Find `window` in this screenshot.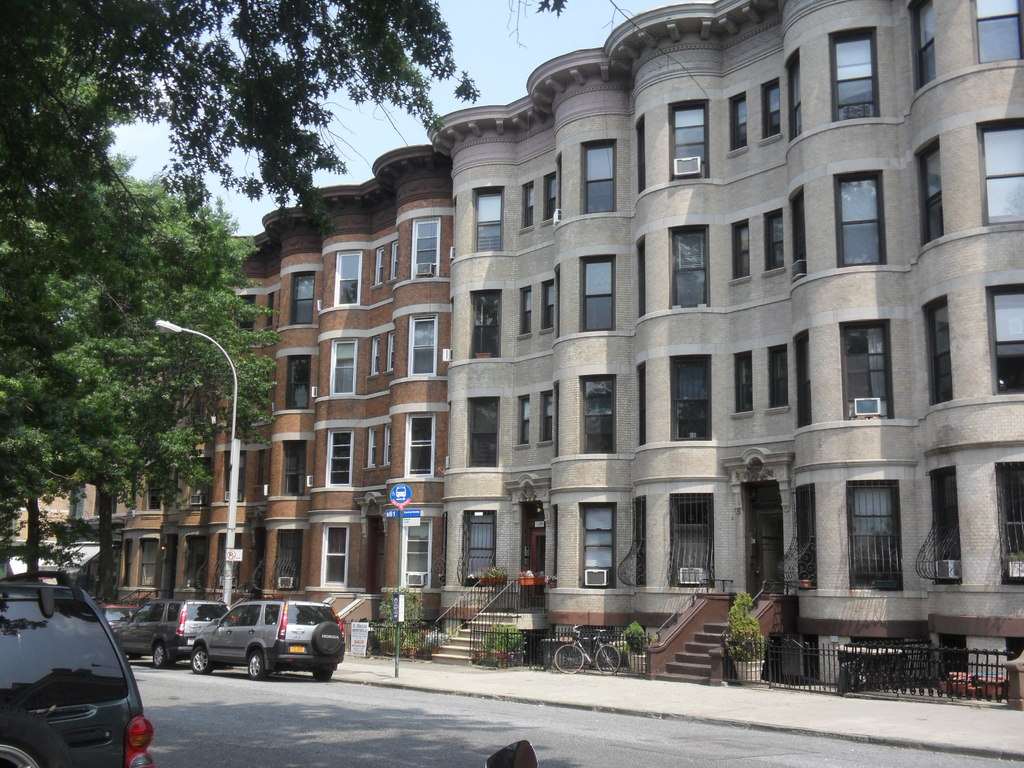
The bounding box for `window` is <bbox>735, 353, 753, 410</bbox>.
